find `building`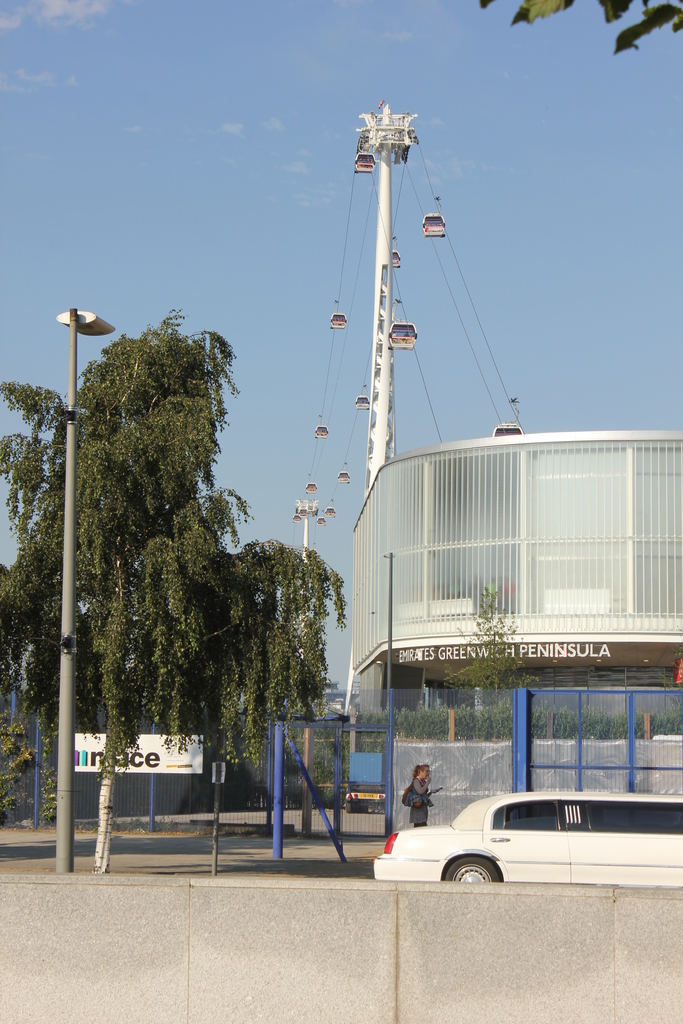
[349, 431, 682, 757]
